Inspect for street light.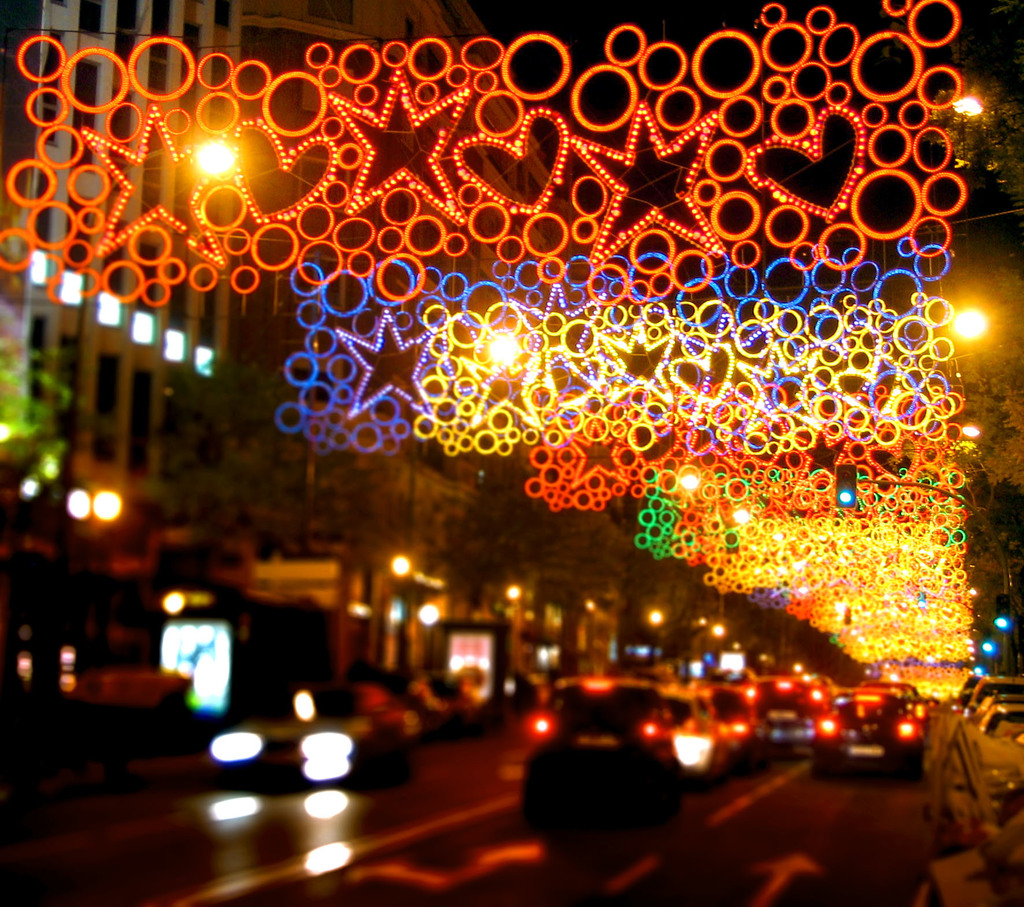
Inspection: <region>934, 302, 991, 359</region>.
